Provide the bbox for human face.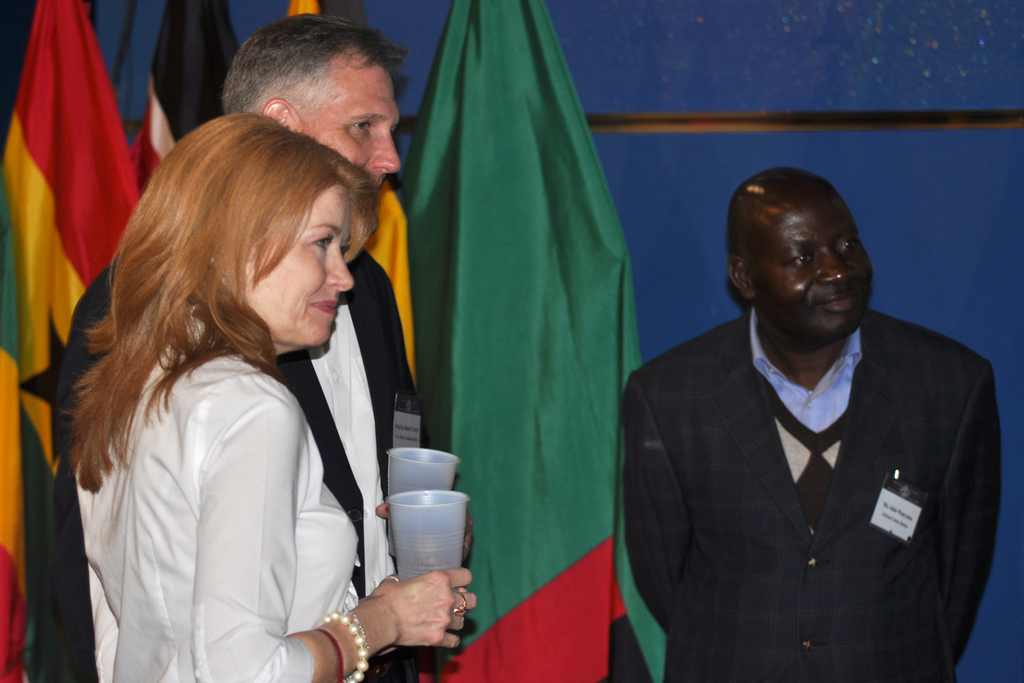
[x1=756, y1=194, x2=872, y2=338].
